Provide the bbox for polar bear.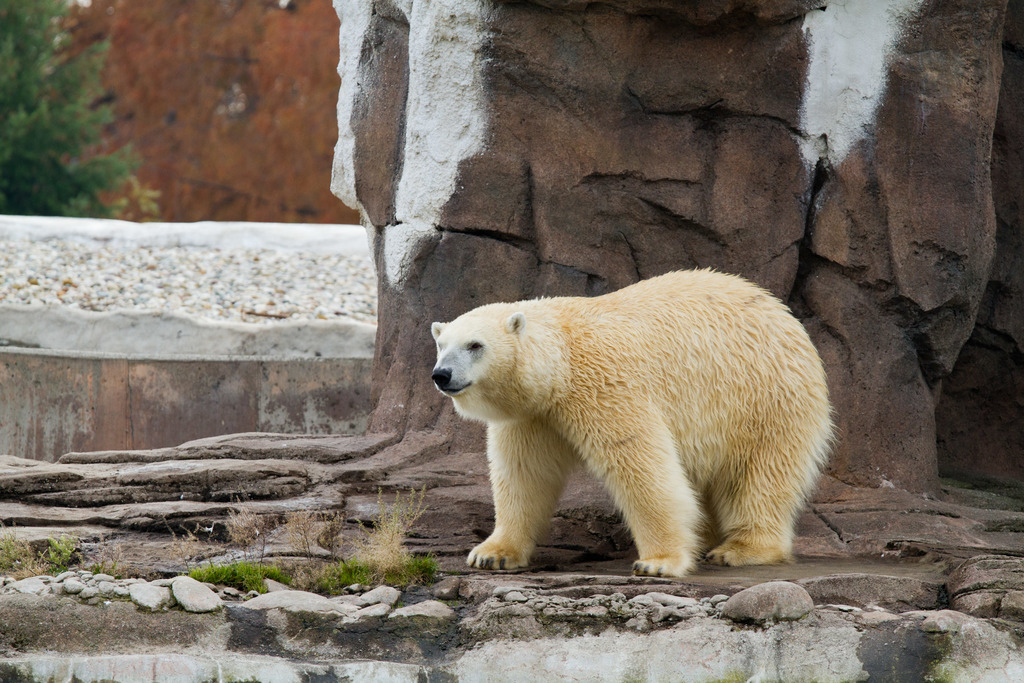
rect(429, 269, 840, 578).
